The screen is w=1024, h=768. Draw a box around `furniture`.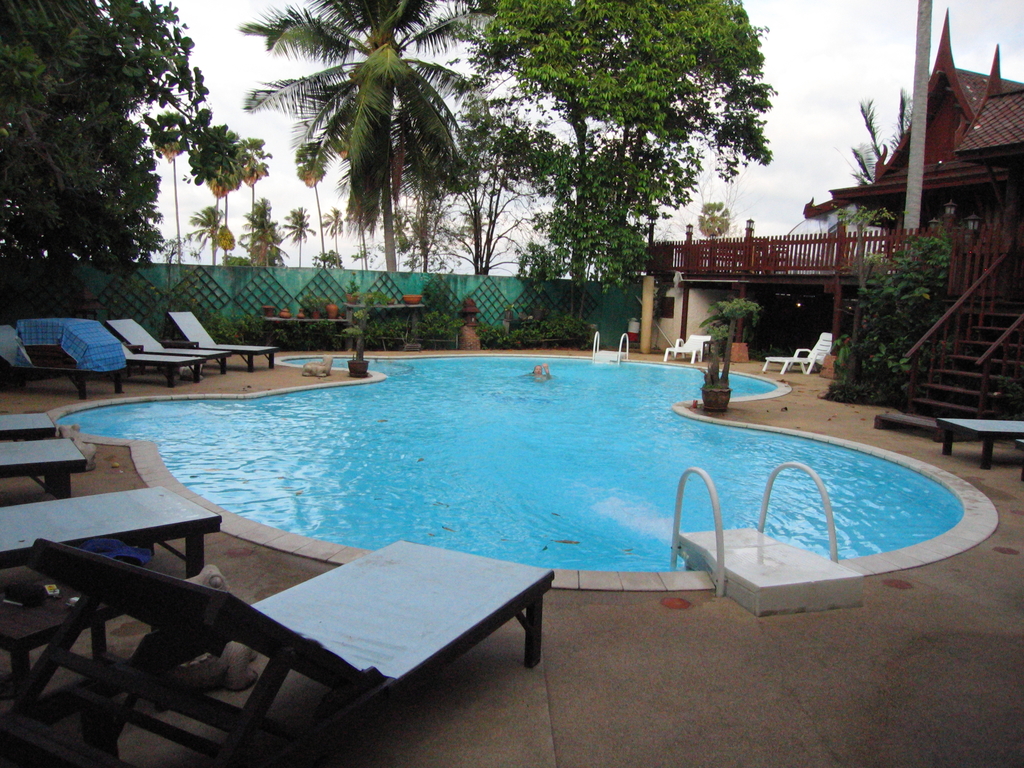
<region>163, 310, 281, 374</region>.
